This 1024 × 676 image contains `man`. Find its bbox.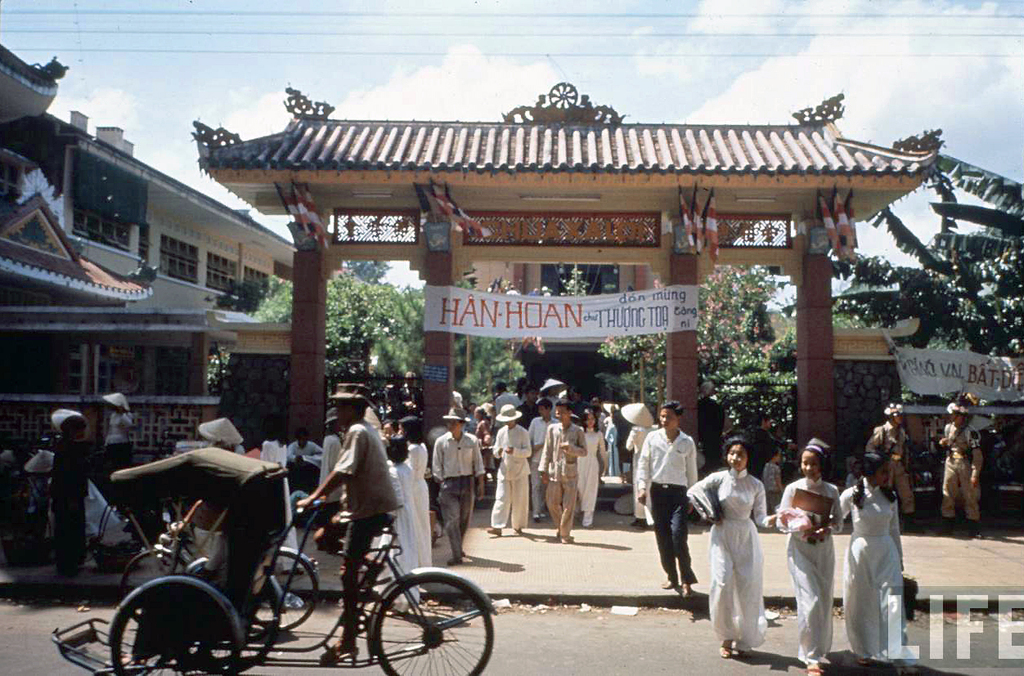
(left=487, top=404, right=532, bottom=535).
